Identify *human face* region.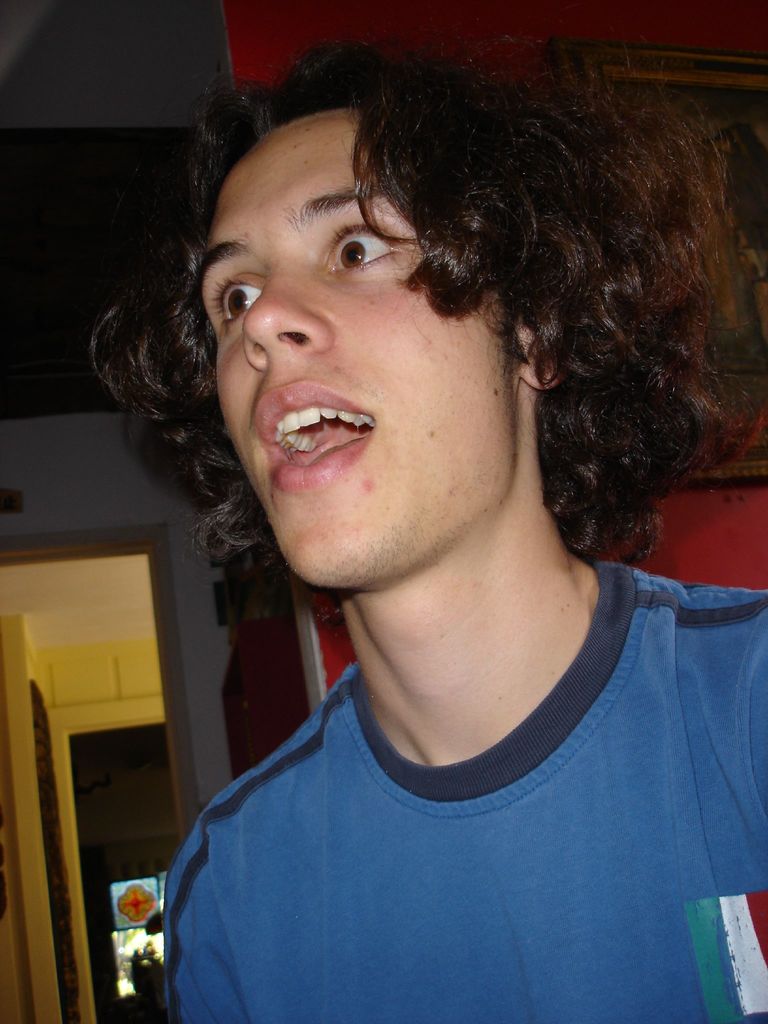
Region: bbox=(201, 116, 515, 582).
